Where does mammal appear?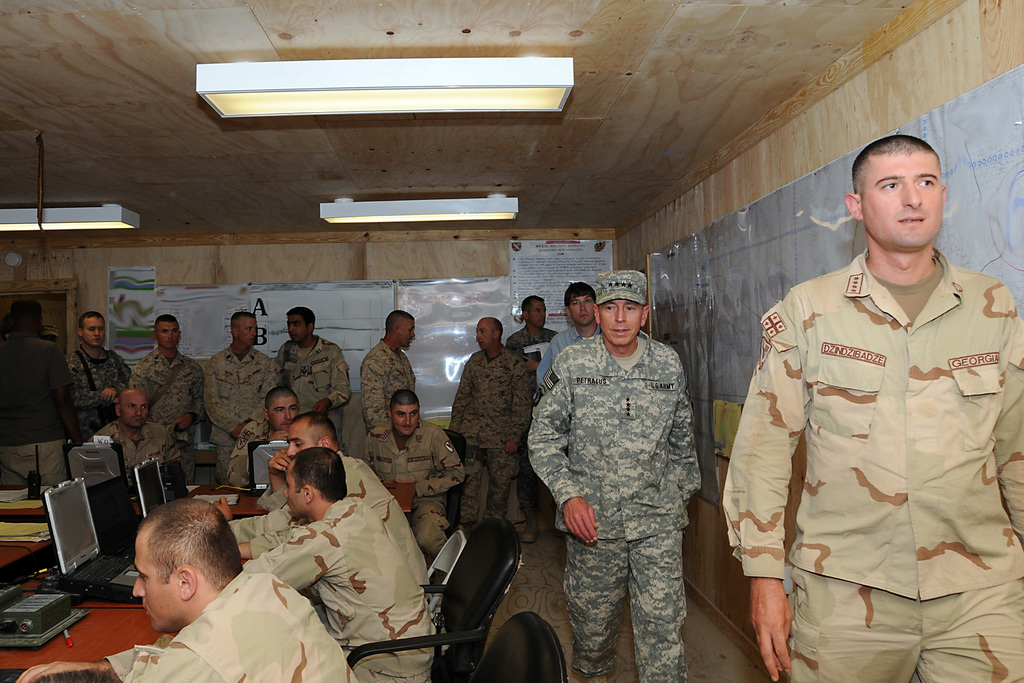
Appears at {"left": 275, "top": 305, "right": 353, "bottom": 452}.
